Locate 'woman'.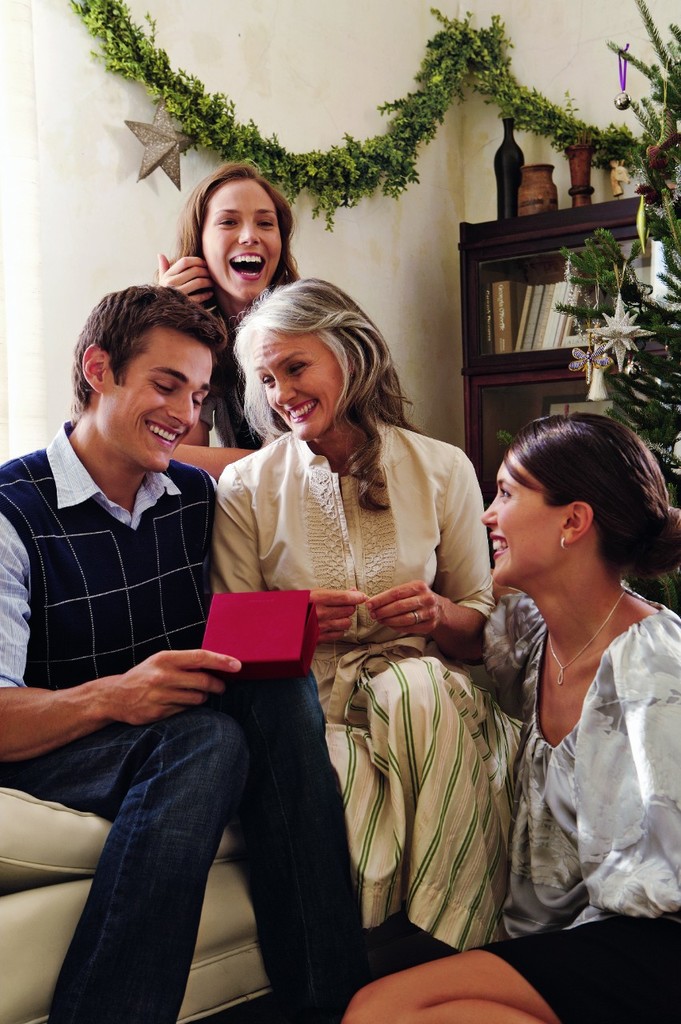
Bounding box: bbox=[158, 158, 305, 482].
